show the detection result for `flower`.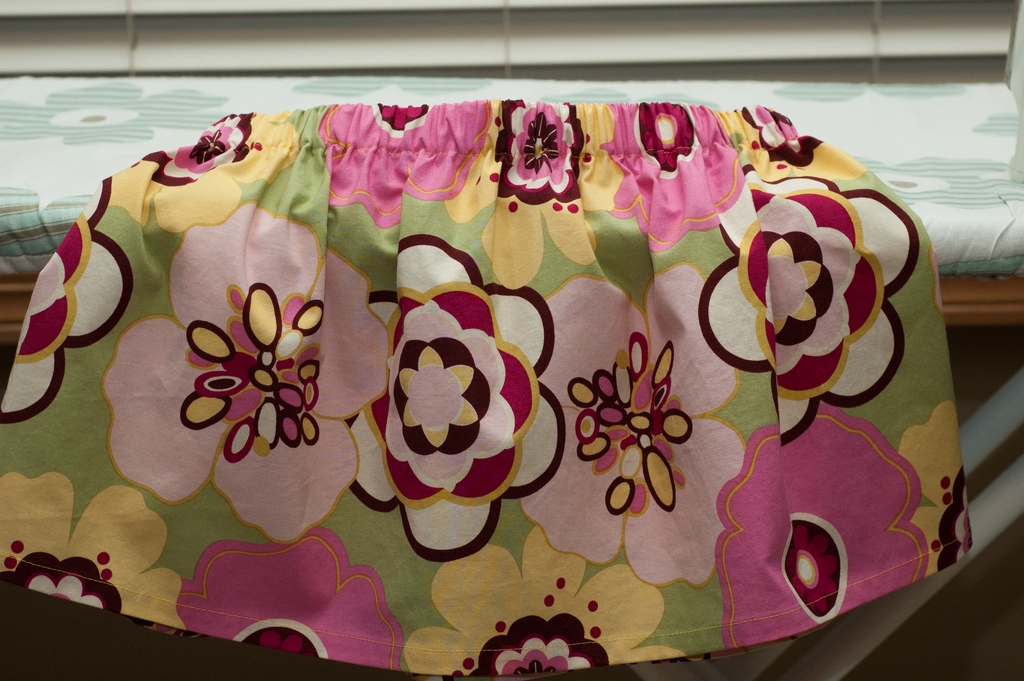
crop(3, 464, 184, 635).
